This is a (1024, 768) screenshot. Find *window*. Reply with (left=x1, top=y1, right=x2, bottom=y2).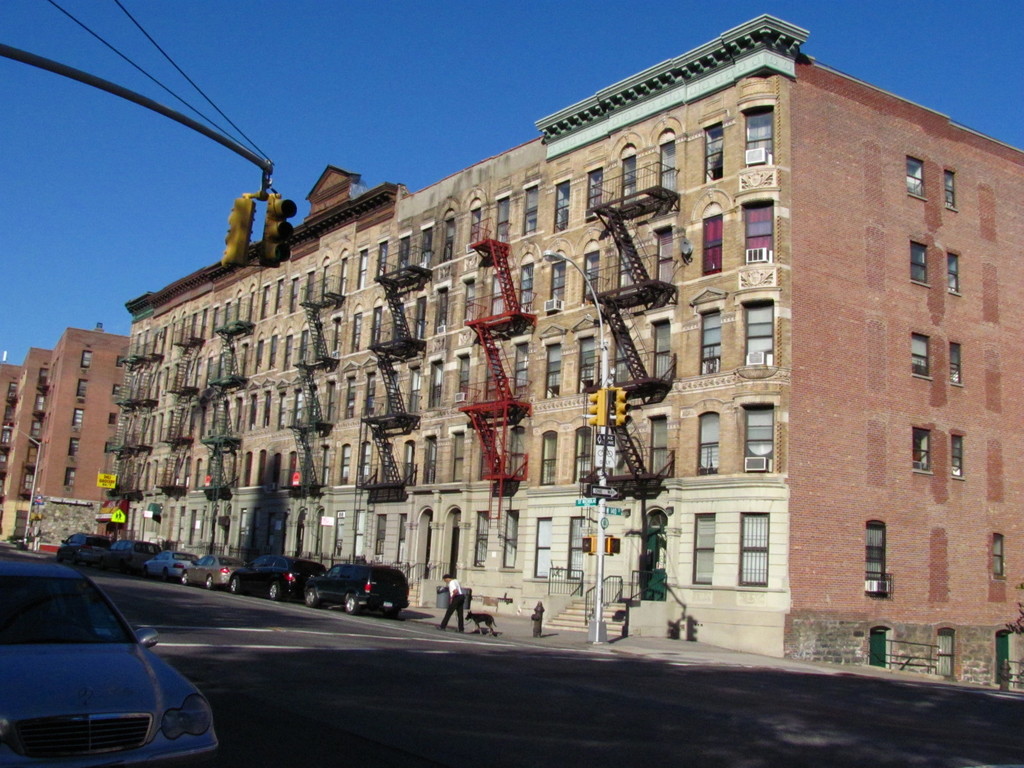
(left=453, top=436, right=468, bottom=476).
